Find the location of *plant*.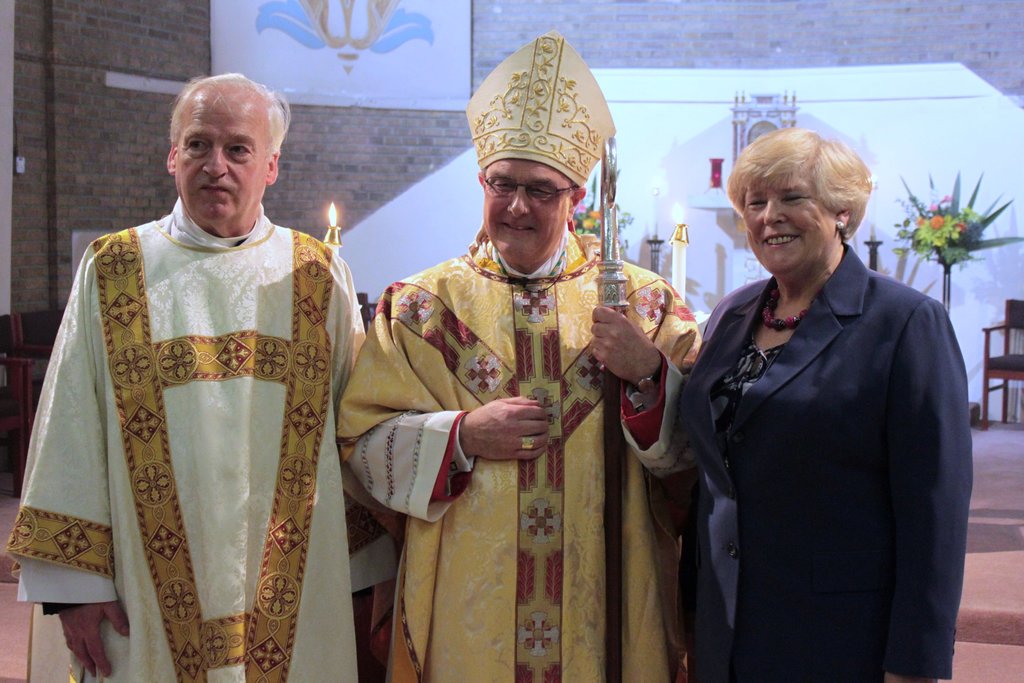
Location: x1=893, y1=174, x2=1020, y2=274.
